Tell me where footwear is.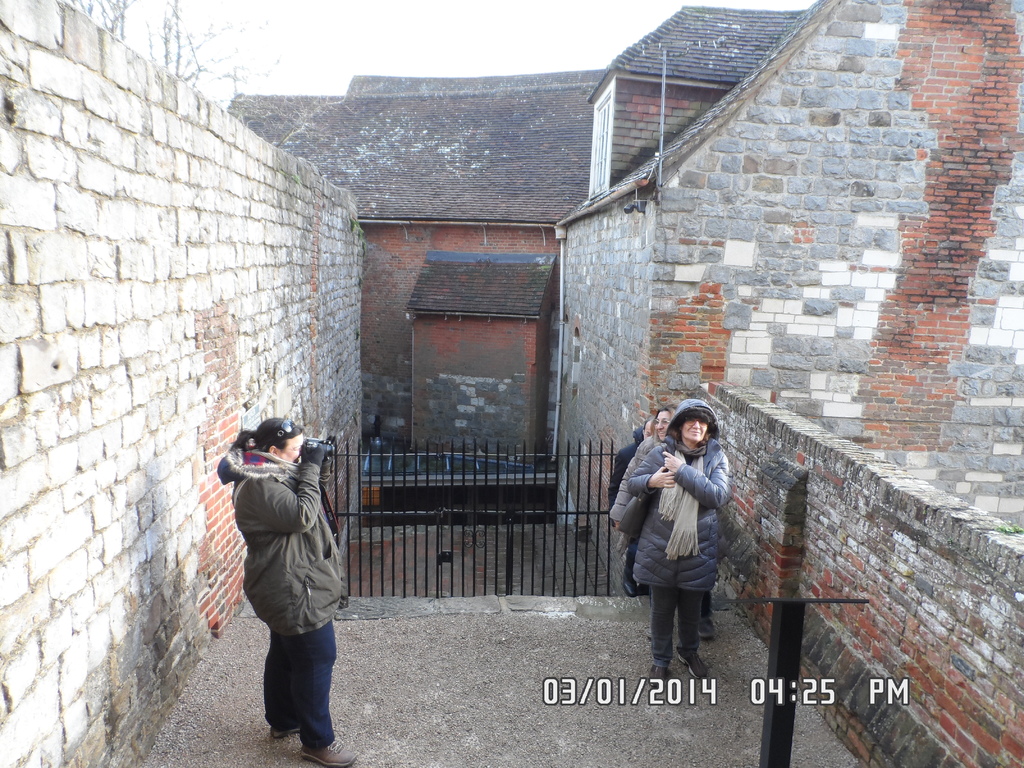
footwear is at [647,651,666,693].
